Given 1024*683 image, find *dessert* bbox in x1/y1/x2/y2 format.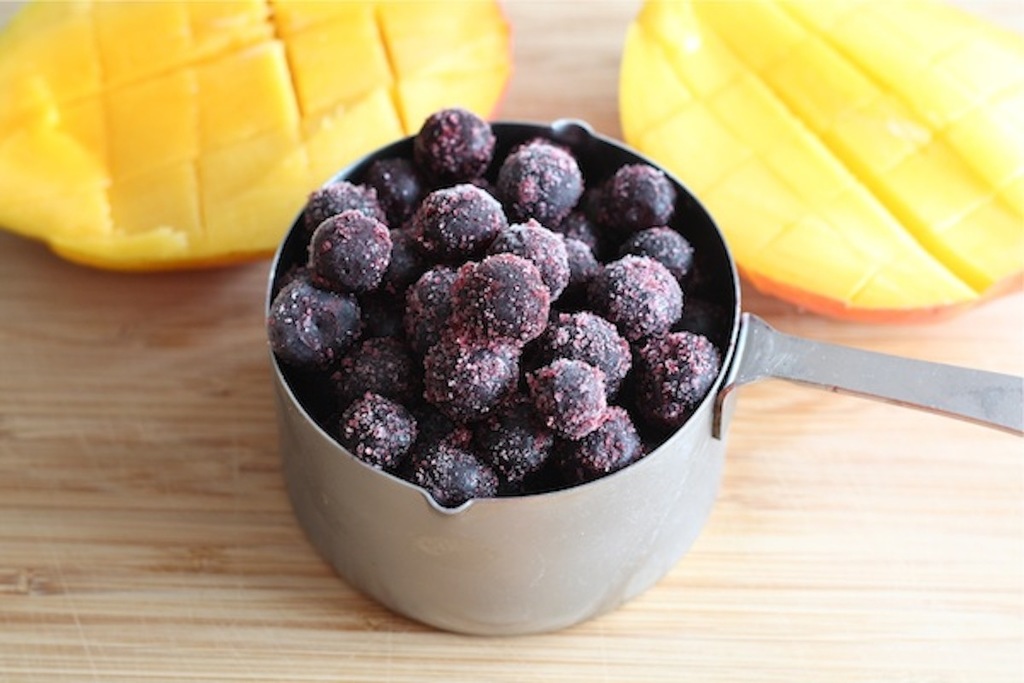
521/348/610/446.
